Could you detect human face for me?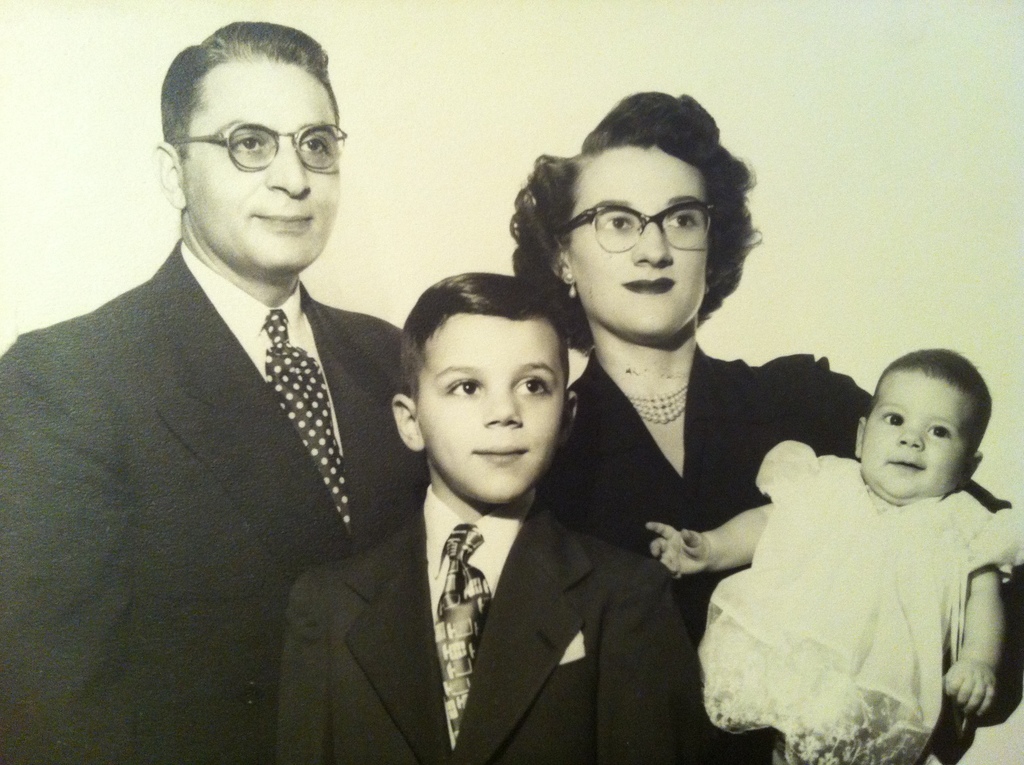
Detection result: 180/53/342/269.
